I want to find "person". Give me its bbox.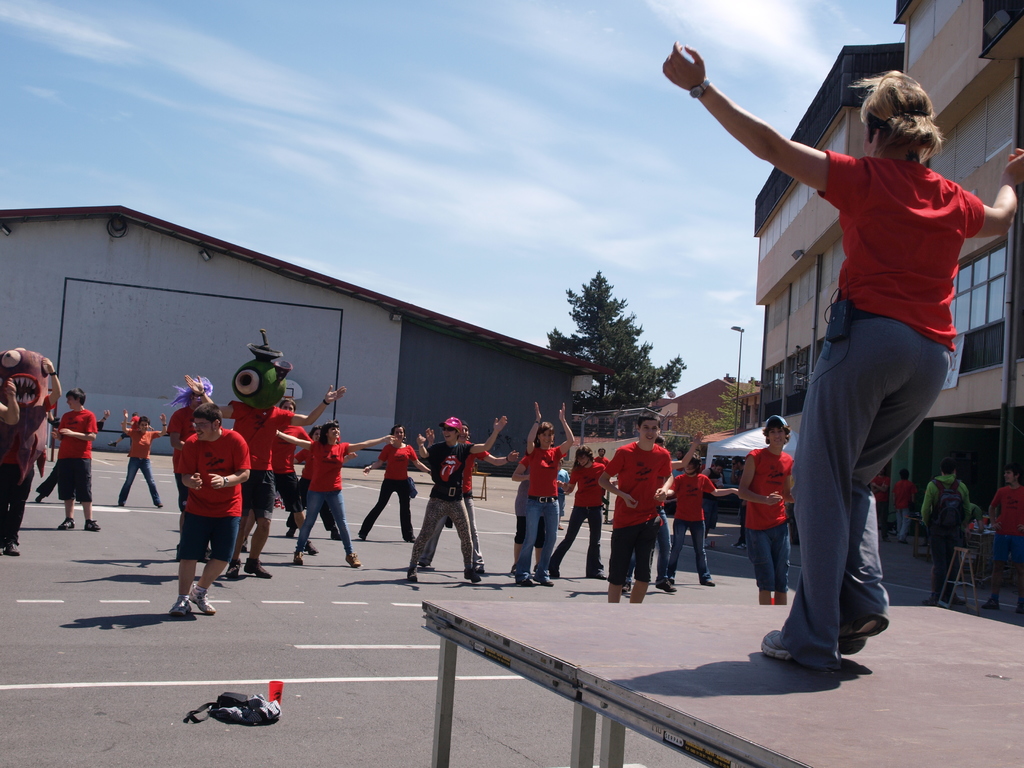
crop(922, 458, 970, 603).
